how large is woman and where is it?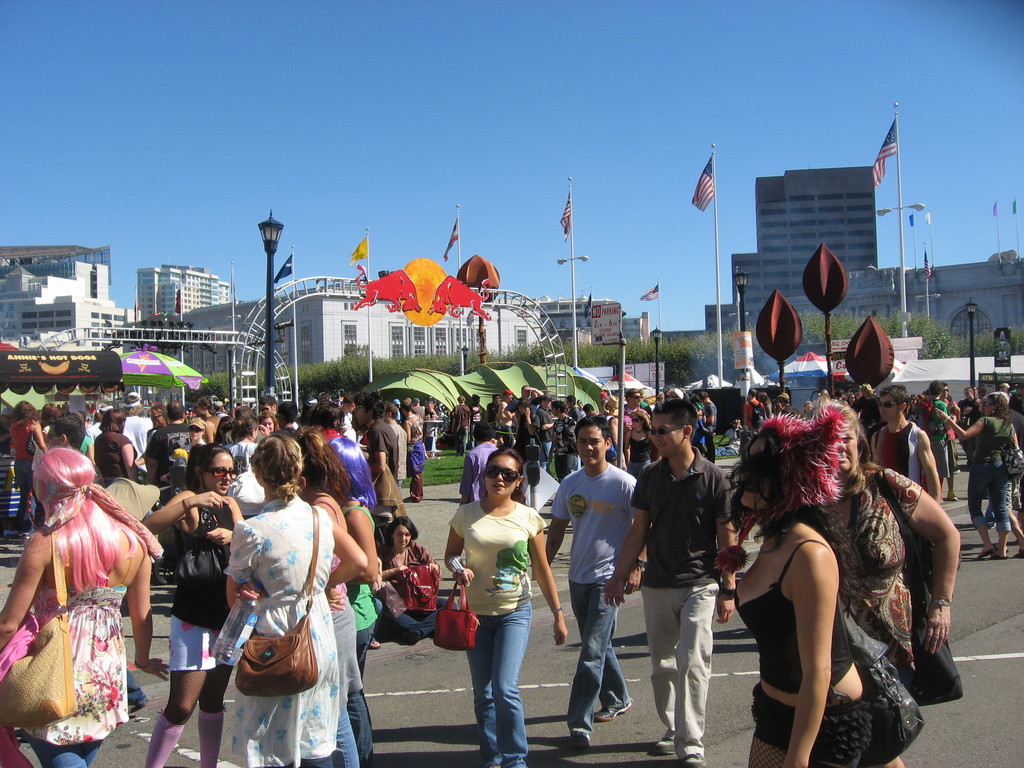
Bounding box: rect(792, 397, 963, 691).
